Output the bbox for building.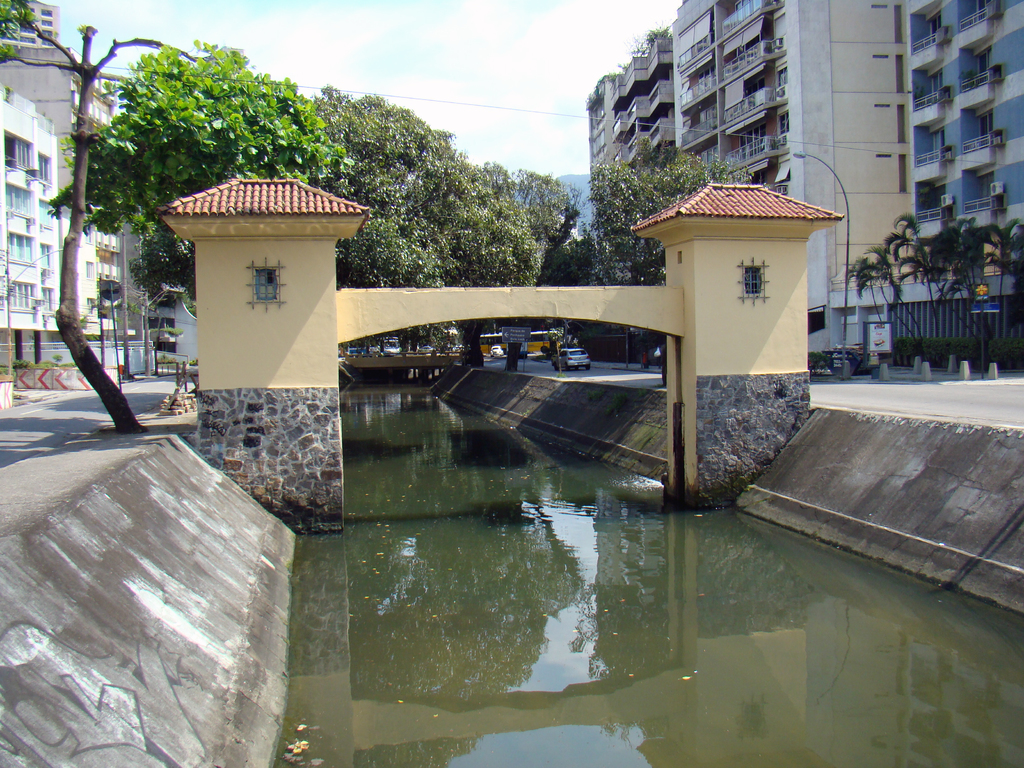
crop(671, 3, 906, 355).
